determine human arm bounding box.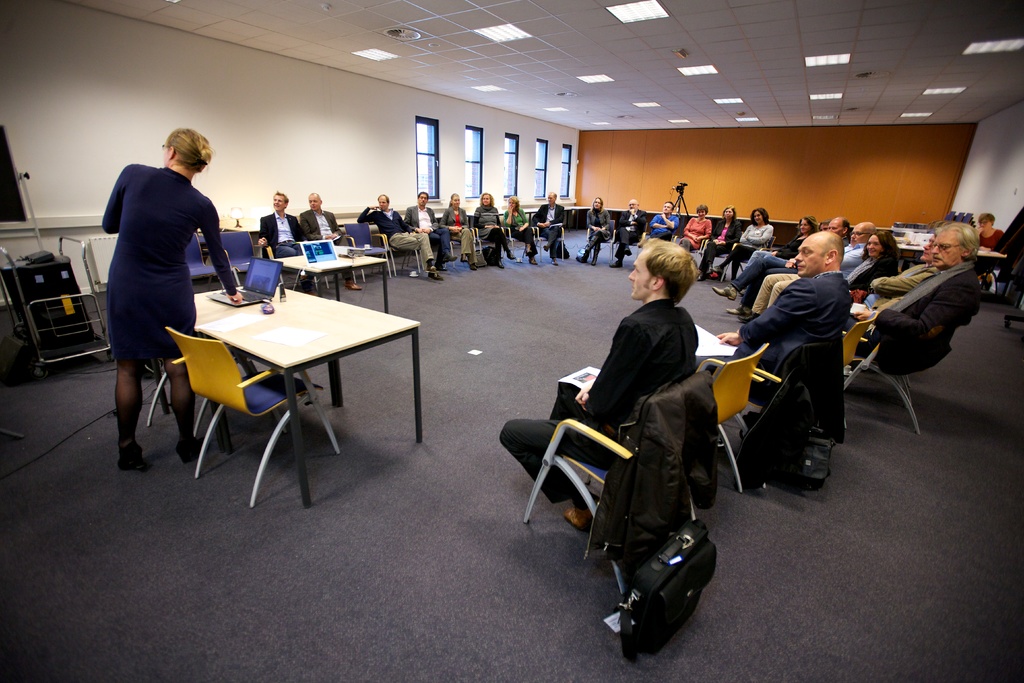
Determined: Rect(355, 199, 387, 225).
